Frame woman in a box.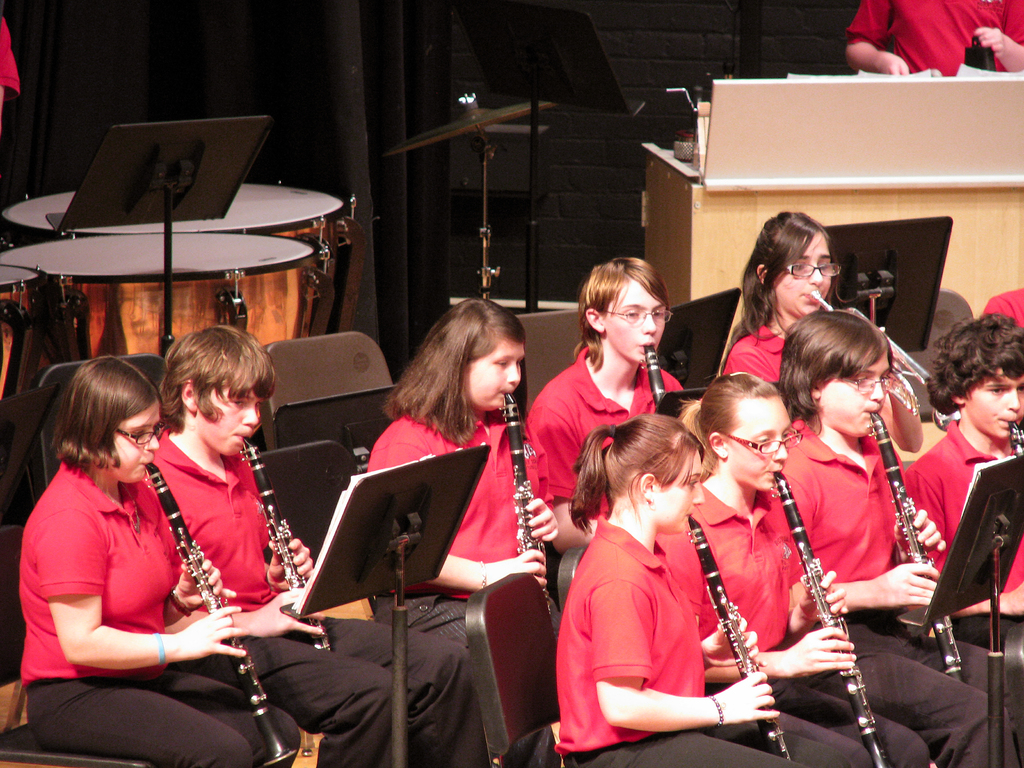
13,348,299,767.
